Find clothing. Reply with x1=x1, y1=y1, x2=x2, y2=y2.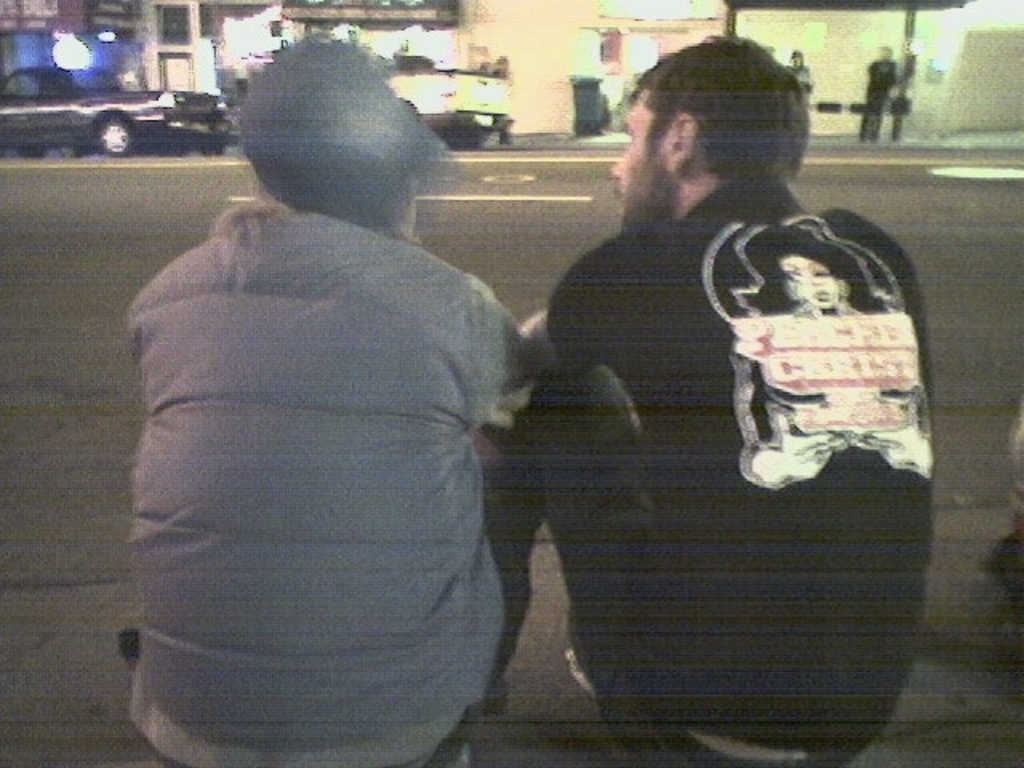
x1=525, y1=173, x2=931, y2=766.
